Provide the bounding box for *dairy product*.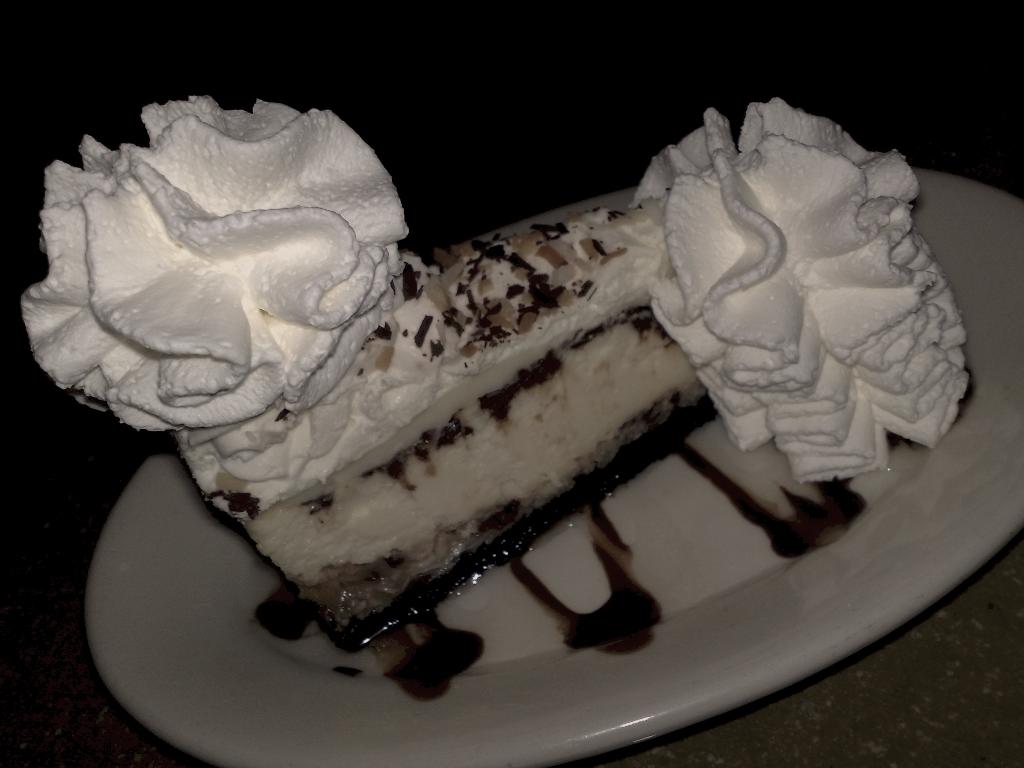
pyautogui.locateOnScreen(161, 151, 653, 673).
